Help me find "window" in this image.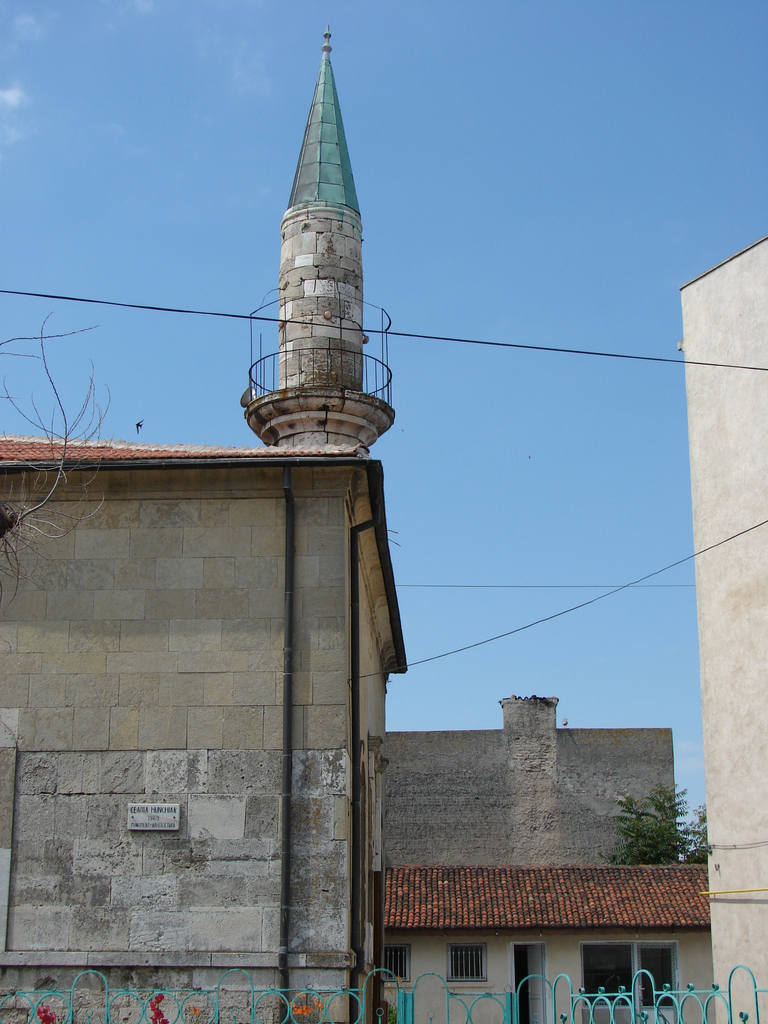
Found it: <region>586, 938, 681, 1004</region>.
